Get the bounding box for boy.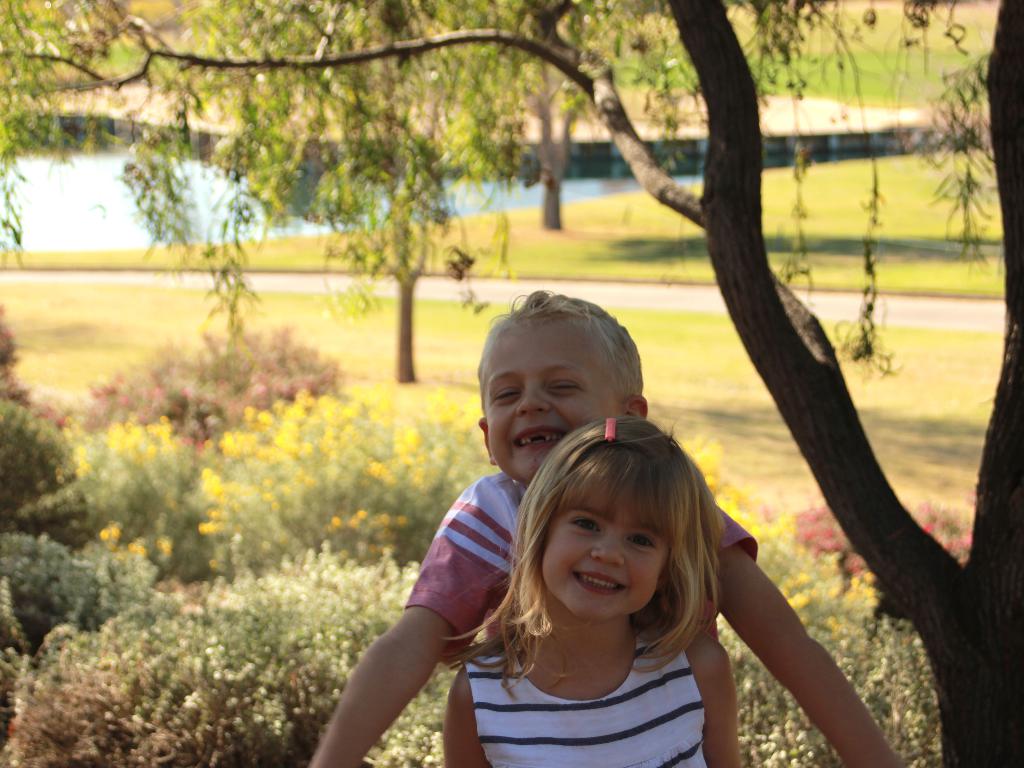
<bbox>312, 288, 902, 767</bbox>.
